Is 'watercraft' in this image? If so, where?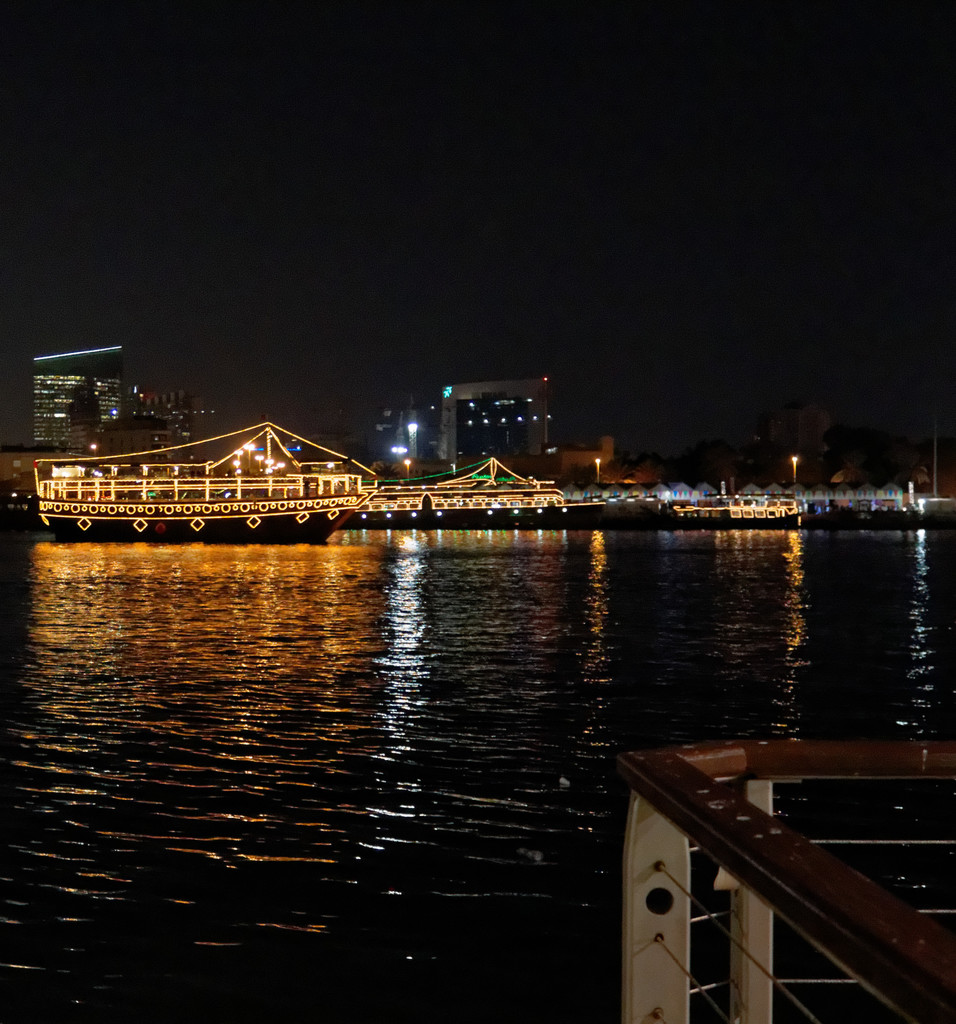
Yes, at locate(31, 422, 384, 535).
